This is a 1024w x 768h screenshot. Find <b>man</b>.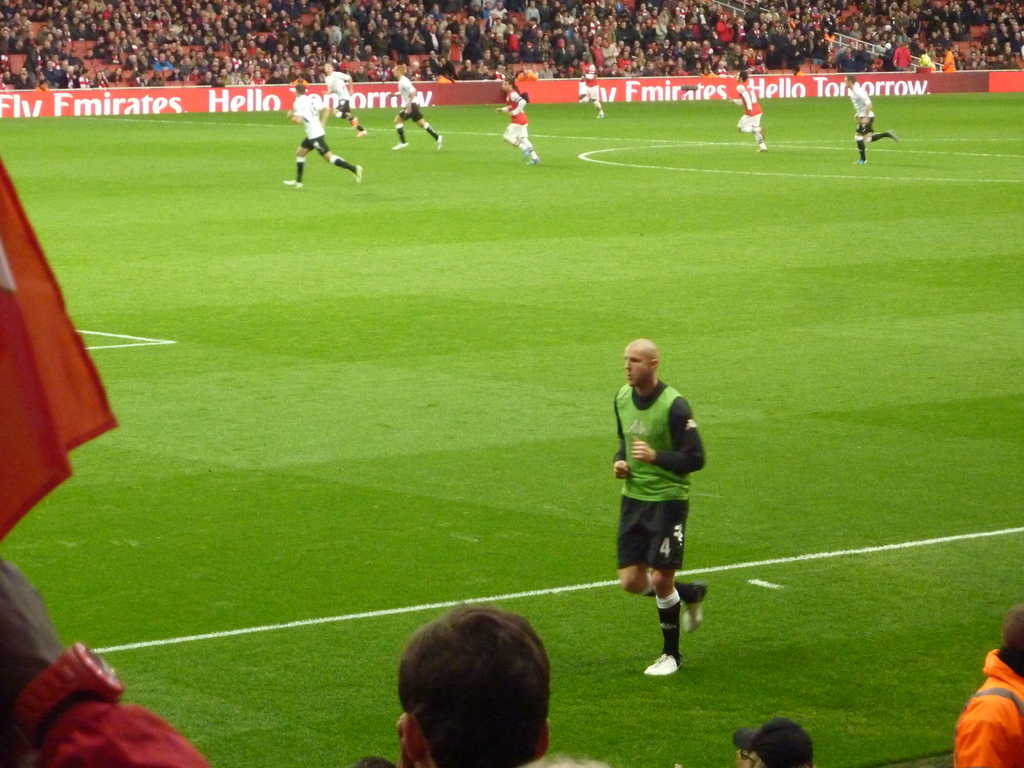
Bounding box: <region>606, 351, 718, 675</region>.
